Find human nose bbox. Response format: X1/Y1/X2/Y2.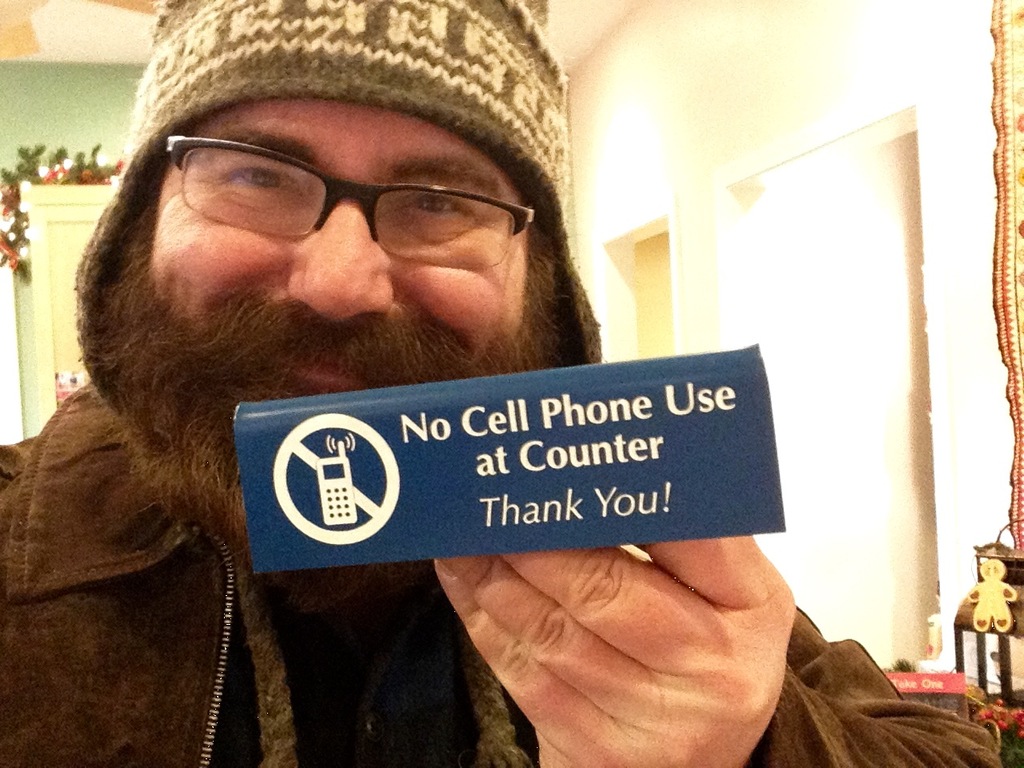
283/169/397/323.
